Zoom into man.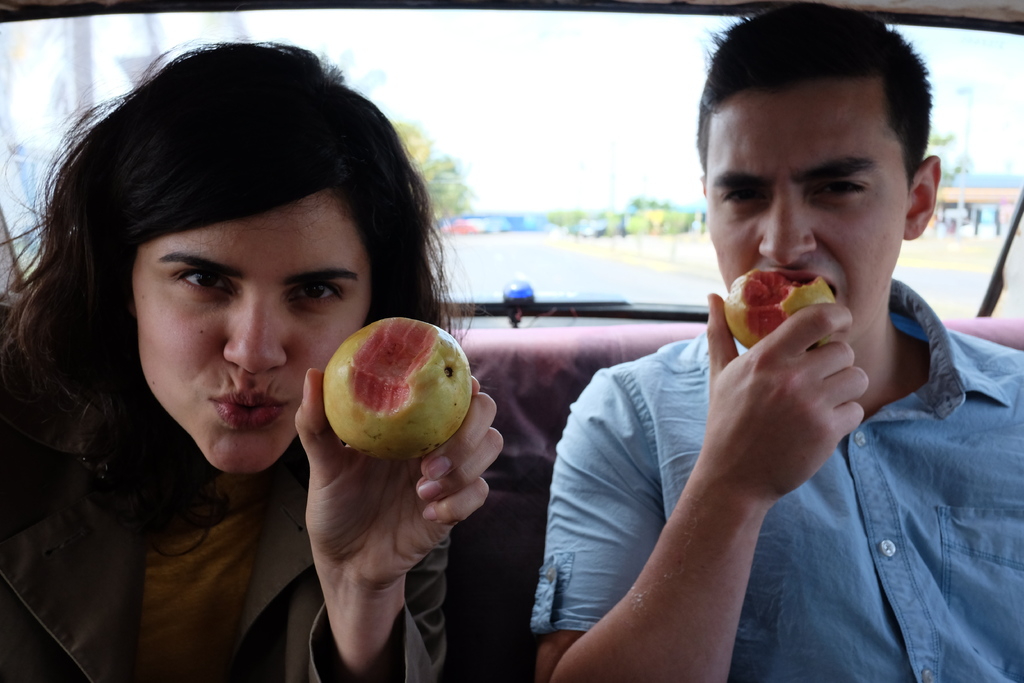
Zoom target: box(480, 100, 1016, 669).
